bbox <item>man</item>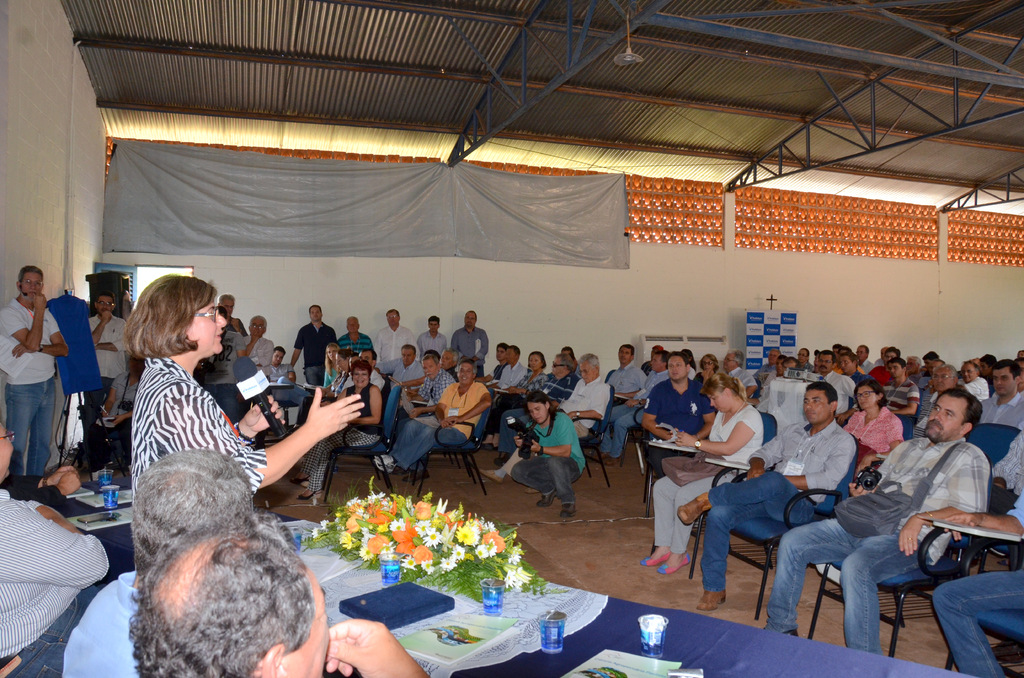
bbox=(756, 400, 984, 661)
